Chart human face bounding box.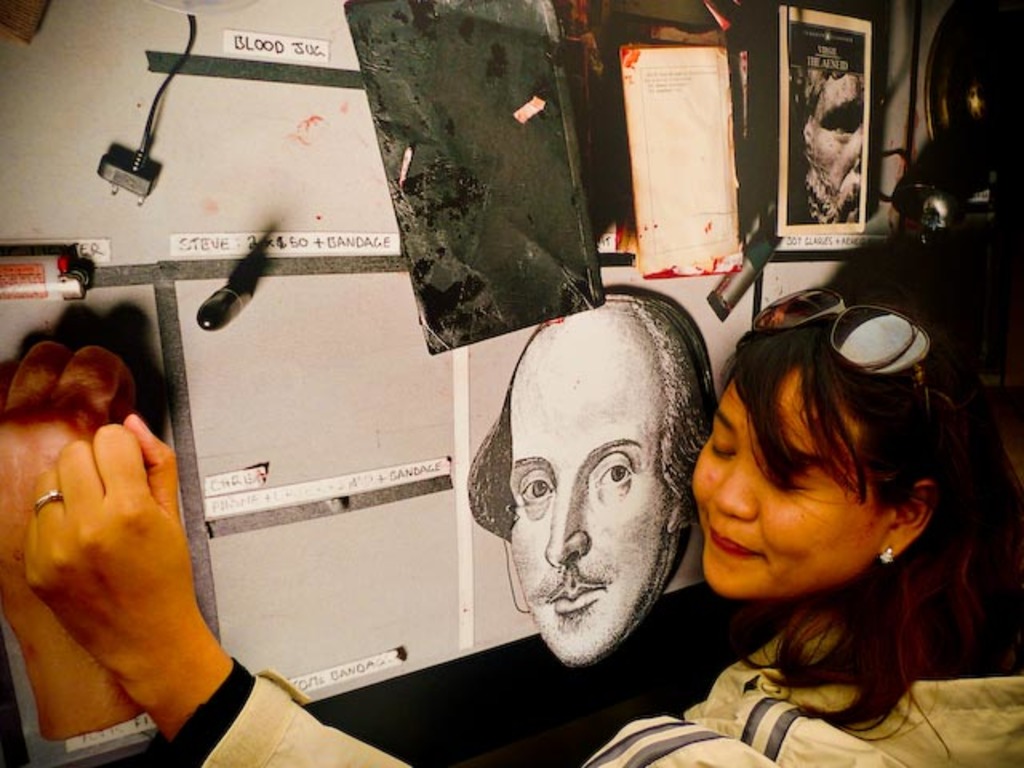
Charted: bbox=[810, 74, 861, 224].
